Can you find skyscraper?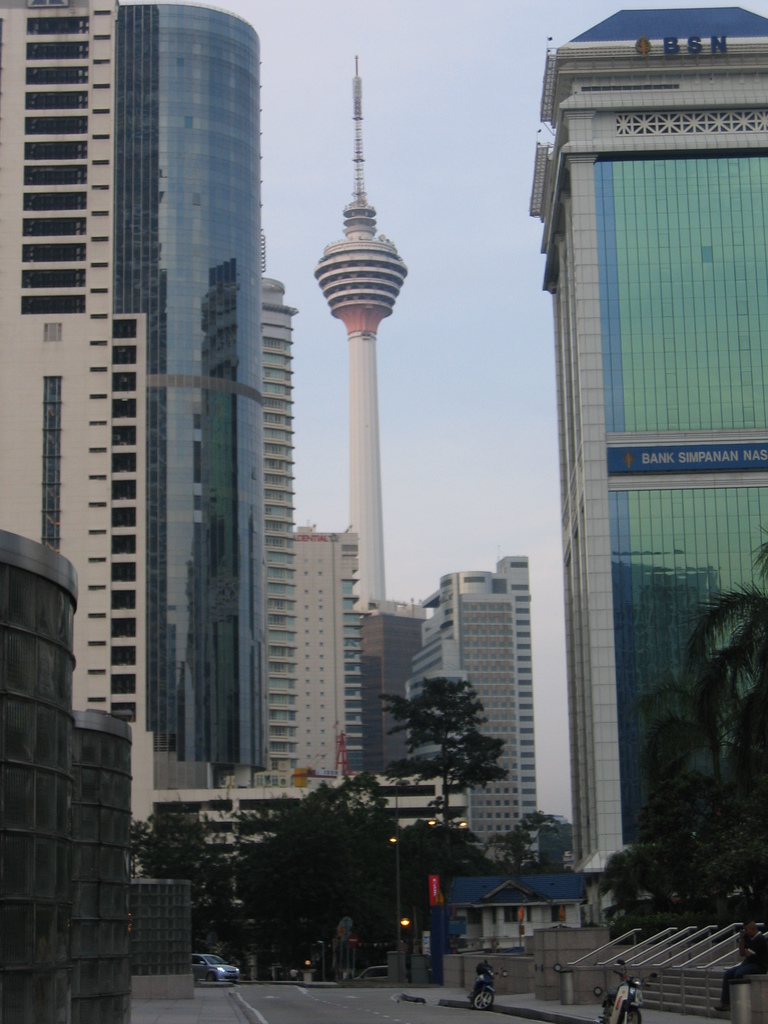
Yes, bounding box: box(255, 182, 313, 787).
